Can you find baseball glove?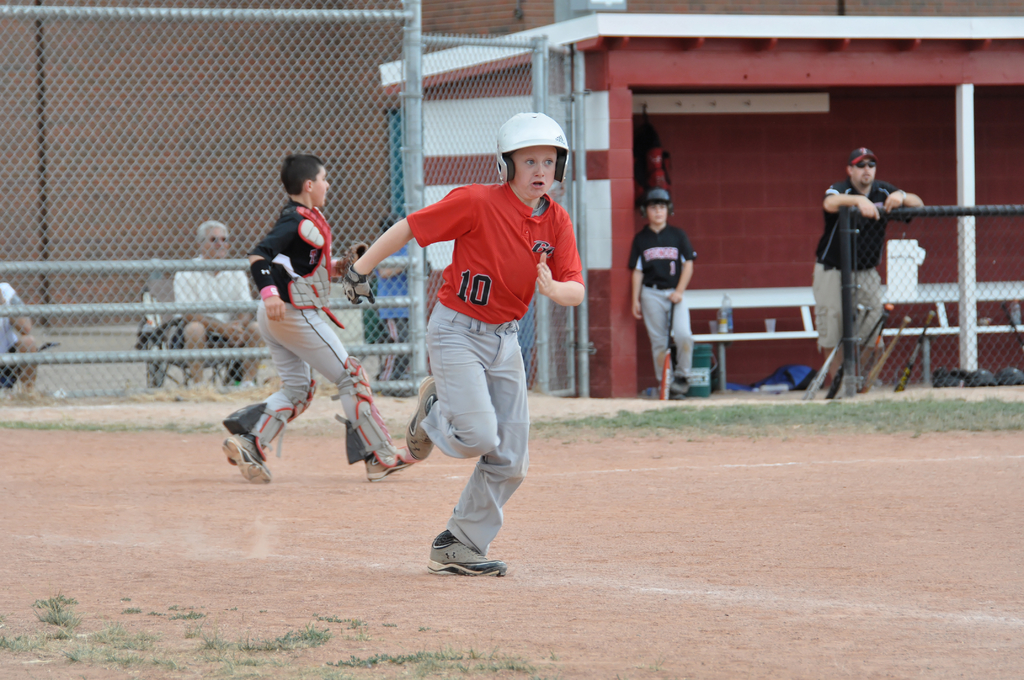
Yes, bounding box: [left=333, top=239, right=367, bottom=272].
